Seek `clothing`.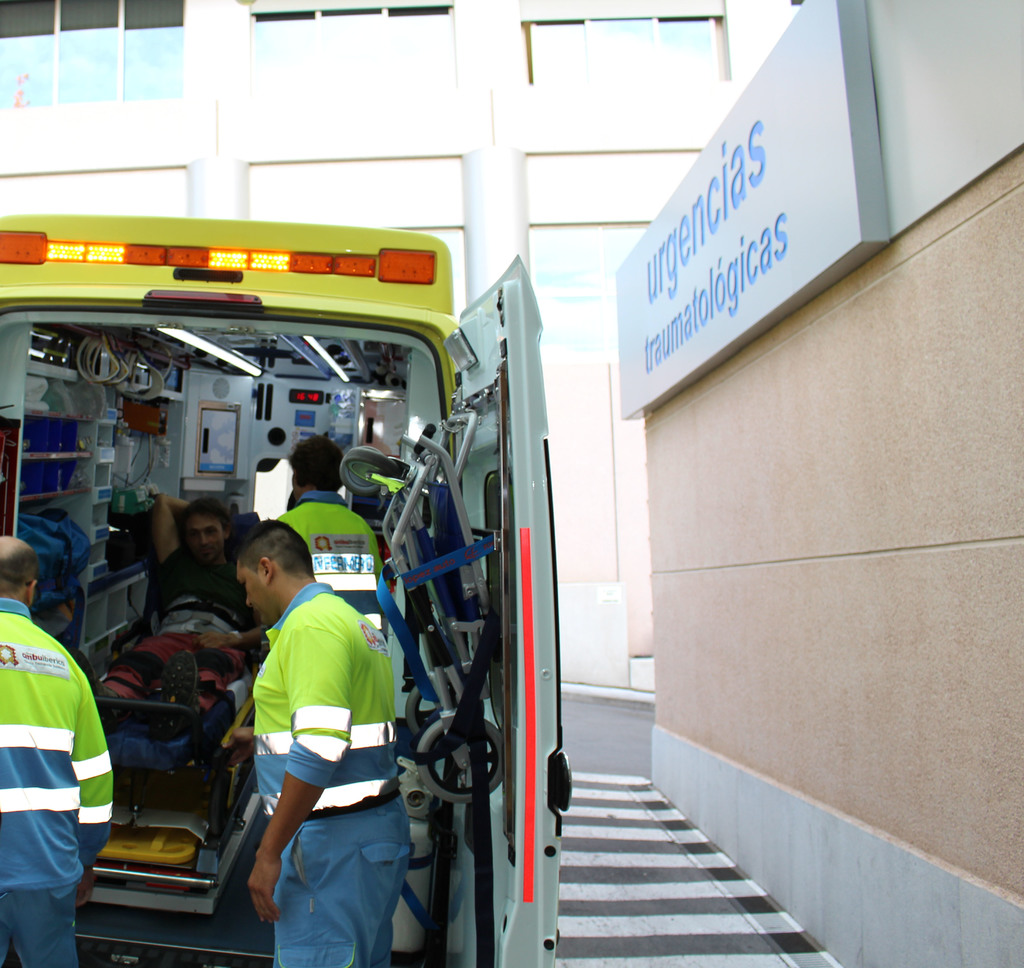
269,500,402,639.
